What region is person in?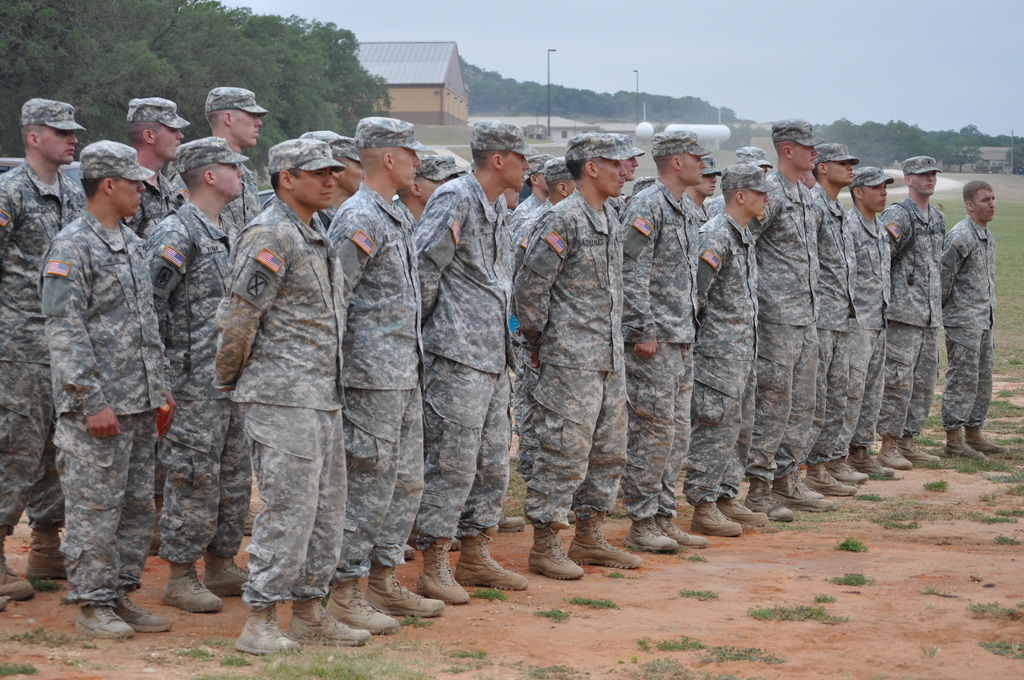
BBox(145, 136, 263, 613).
